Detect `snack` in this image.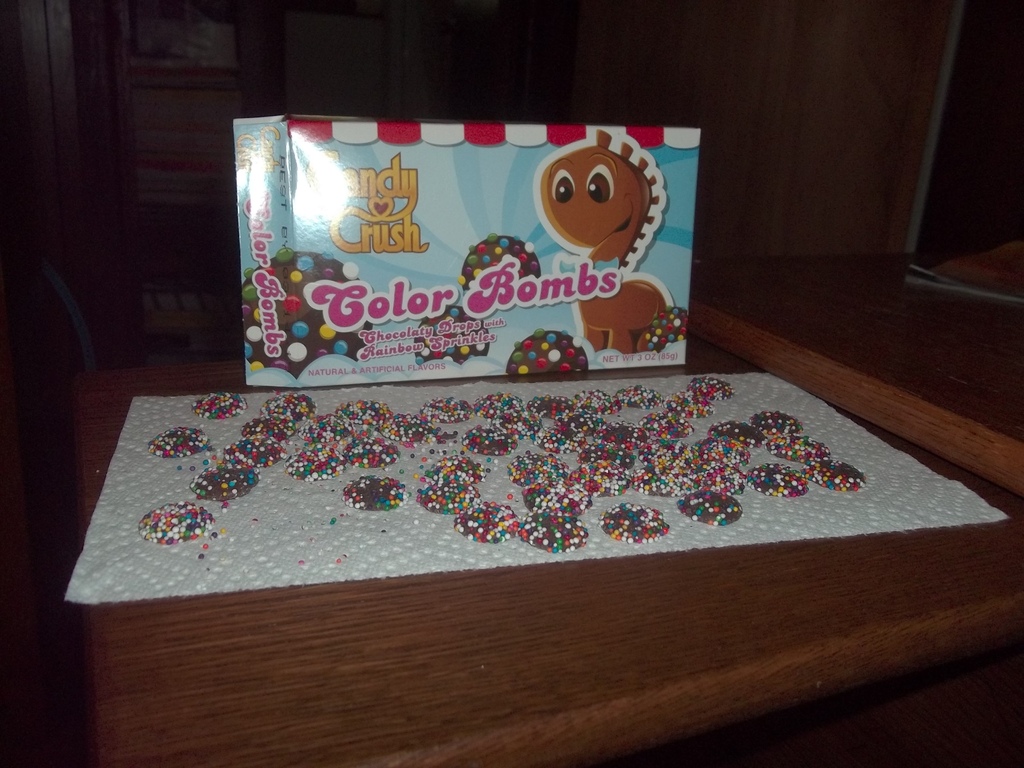
Detection: [769,438,834,465].
